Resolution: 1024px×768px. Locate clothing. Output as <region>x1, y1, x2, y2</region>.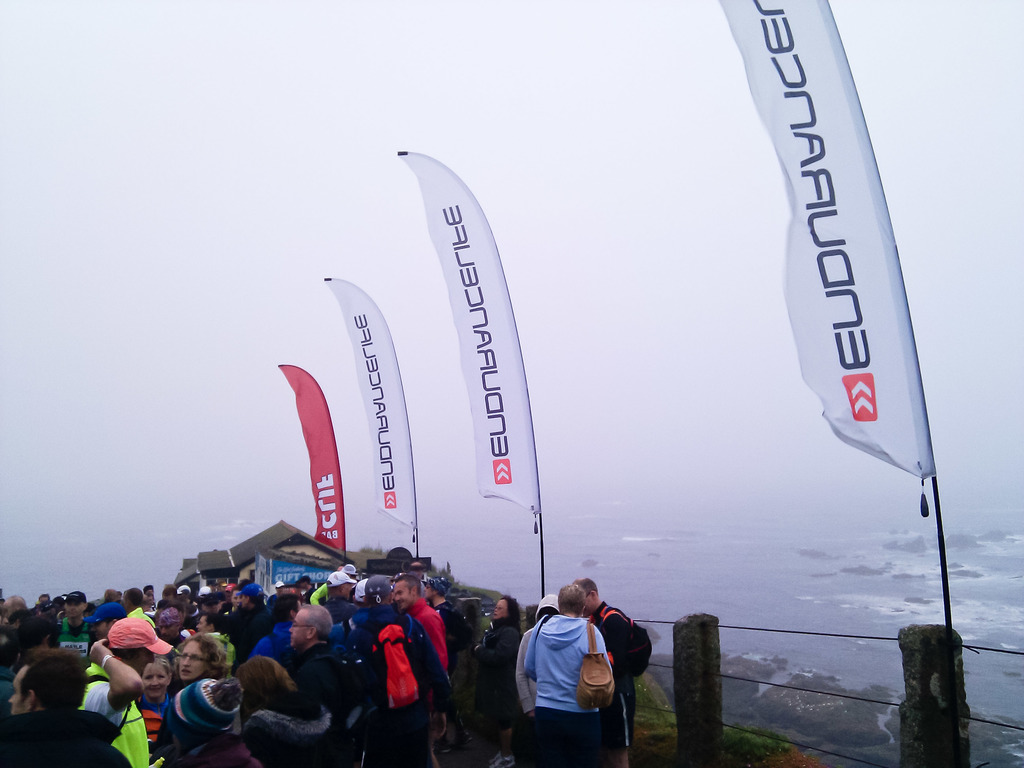
<region>435, 595, 453, 651</region>.
